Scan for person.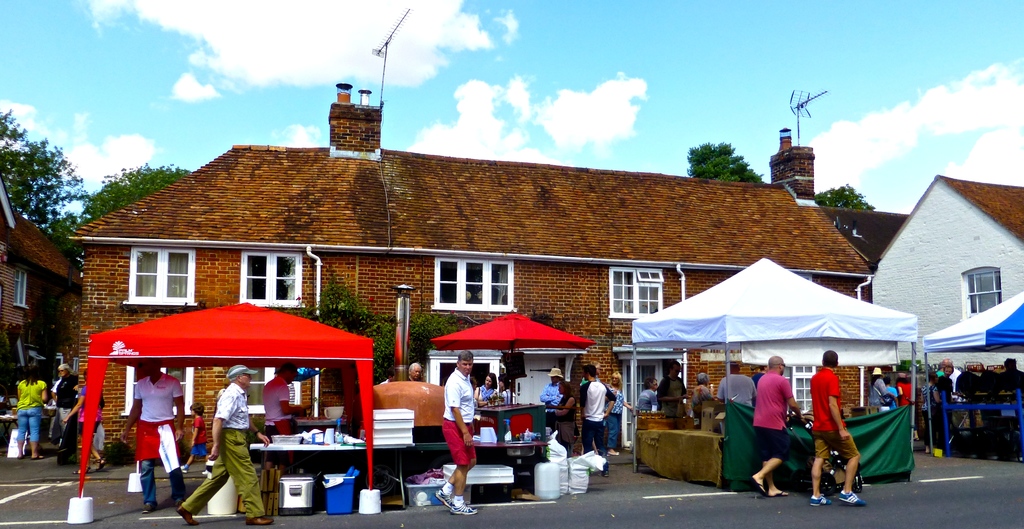
Scan result: 657, 359, 684, 418.
